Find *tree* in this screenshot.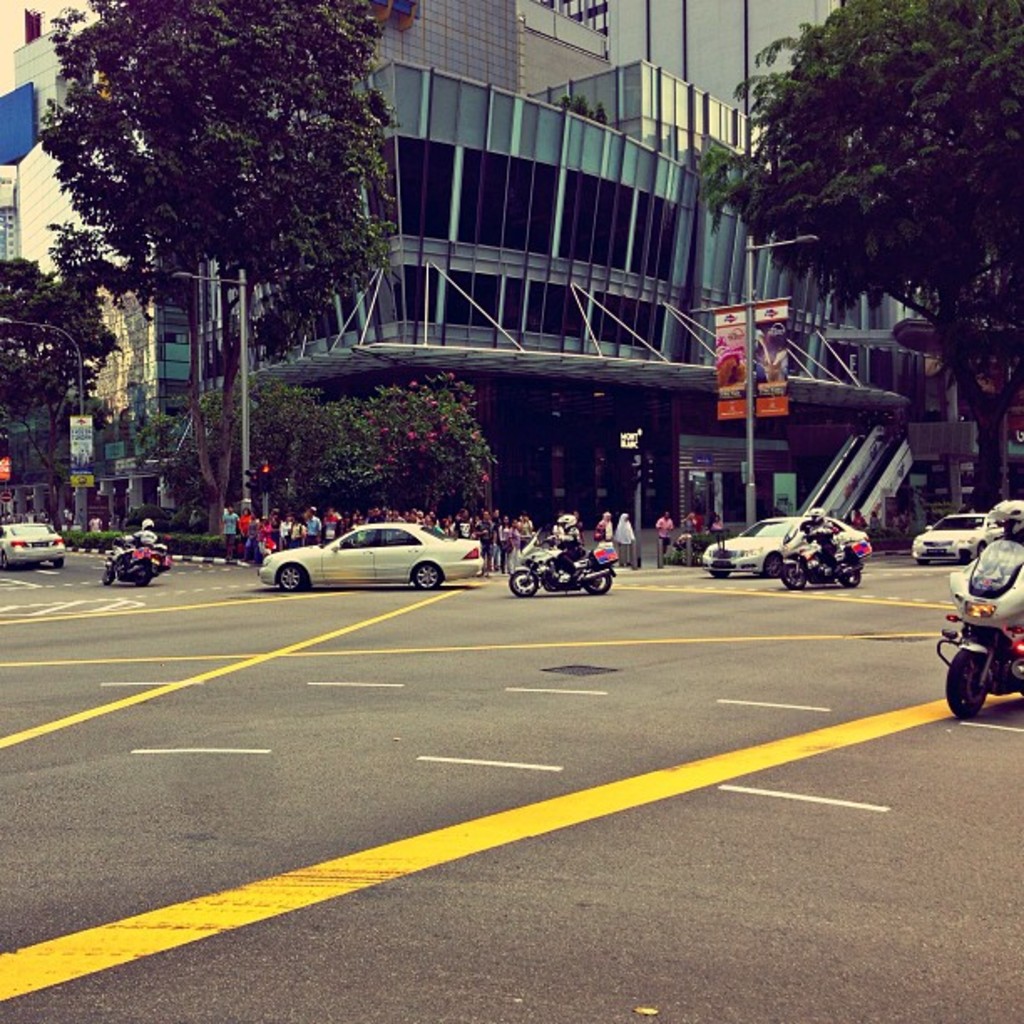
The bounding box for *tree* is 27 5 422 505.
